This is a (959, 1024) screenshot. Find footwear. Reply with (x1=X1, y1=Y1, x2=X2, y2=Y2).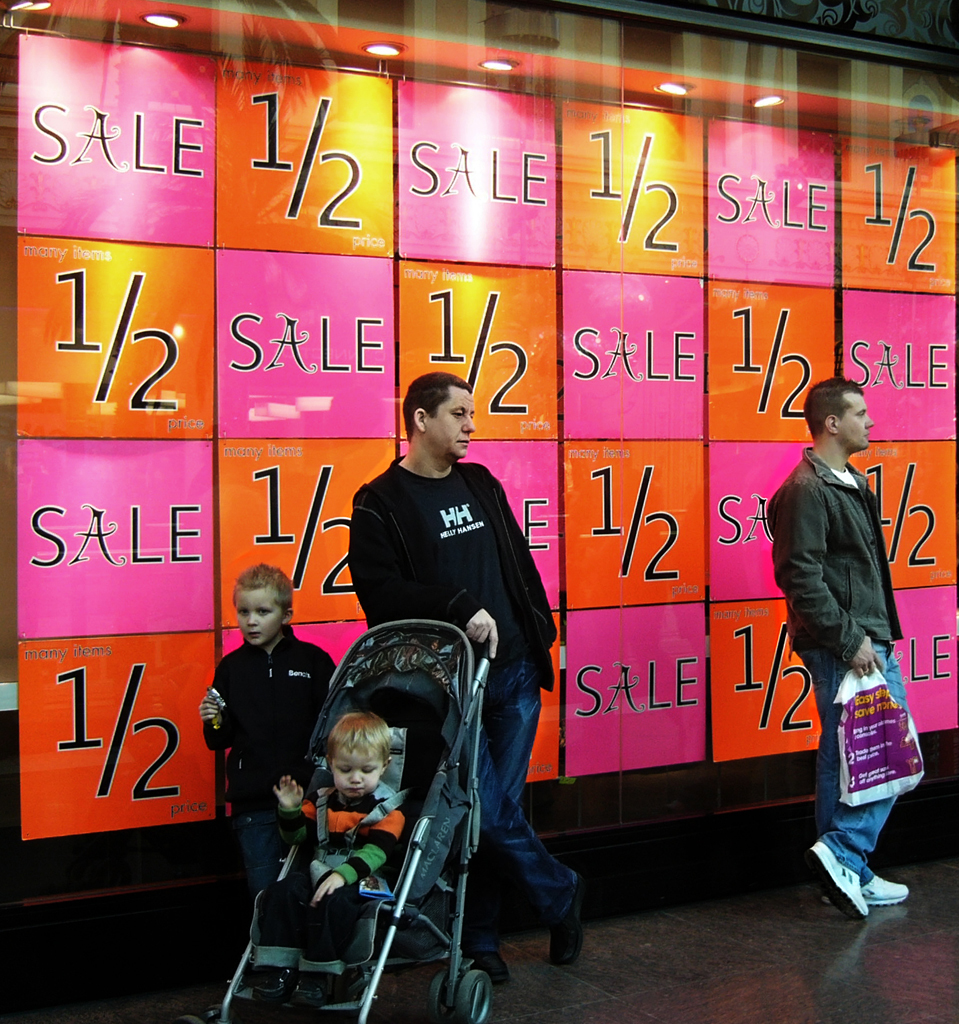
(x1=284, y1=973, x2=341, y2=1012).
